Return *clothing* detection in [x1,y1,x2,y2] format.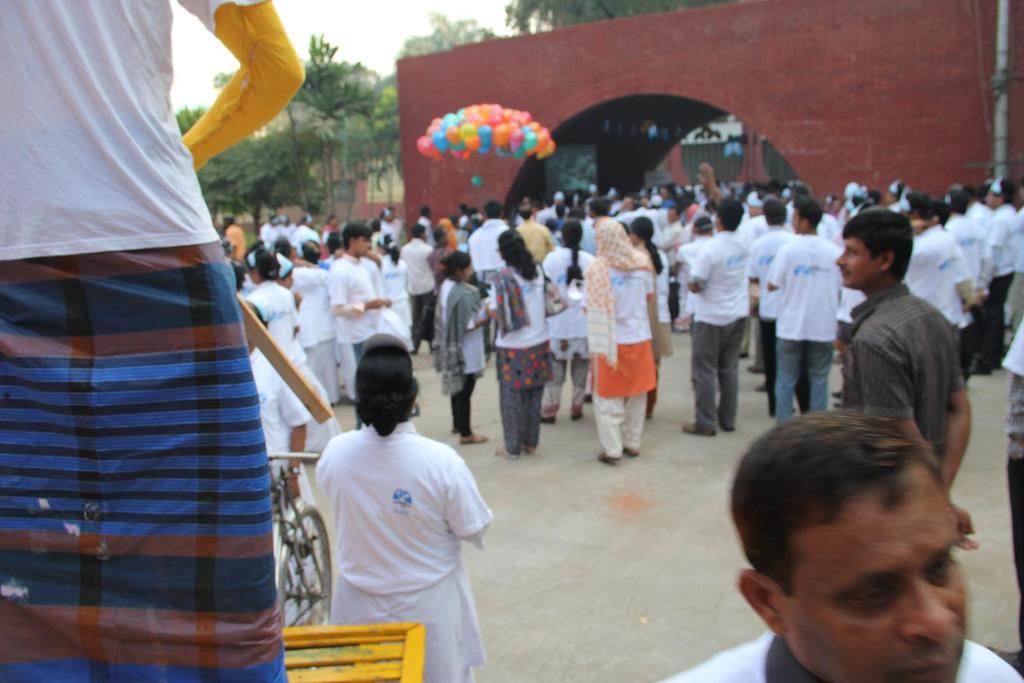
[936,216,990,296].
